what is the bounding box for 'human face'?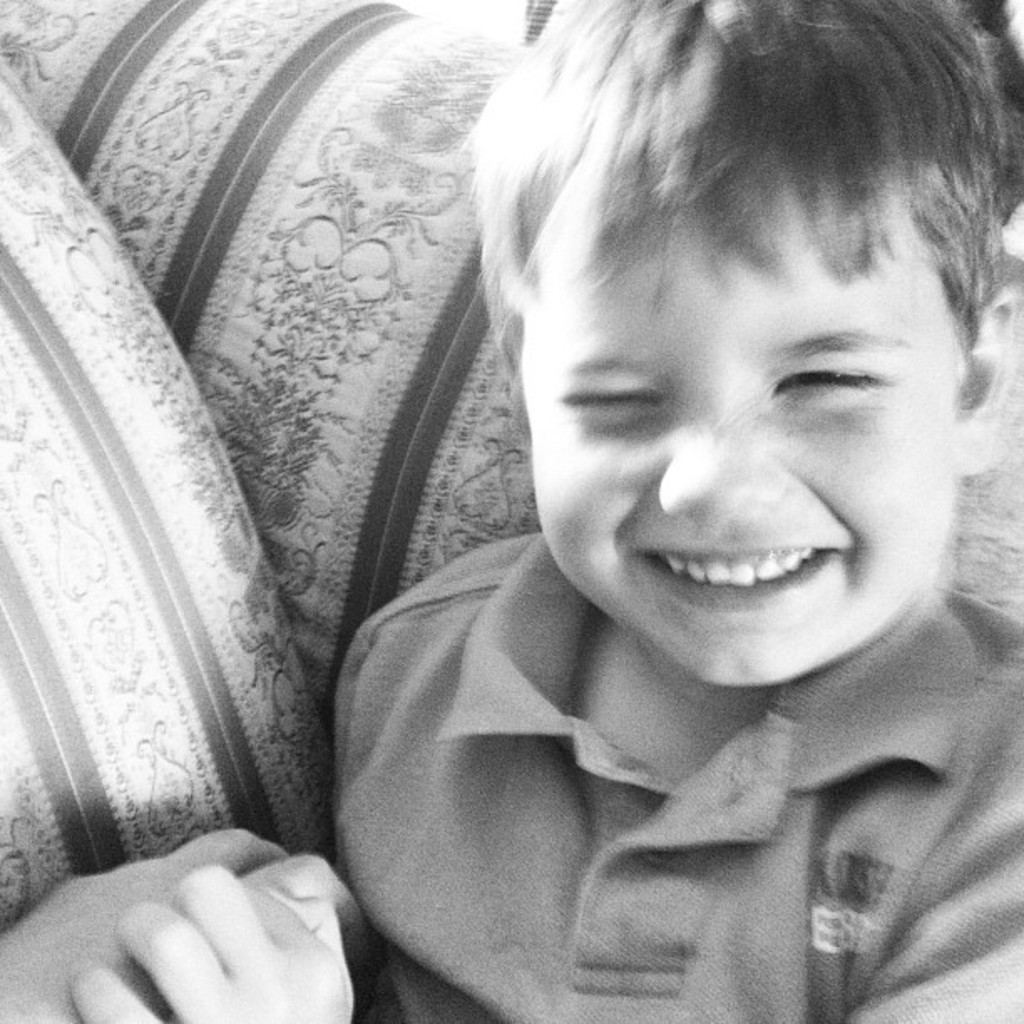
<bbox>522, 211, 959, 704</bbox>.
